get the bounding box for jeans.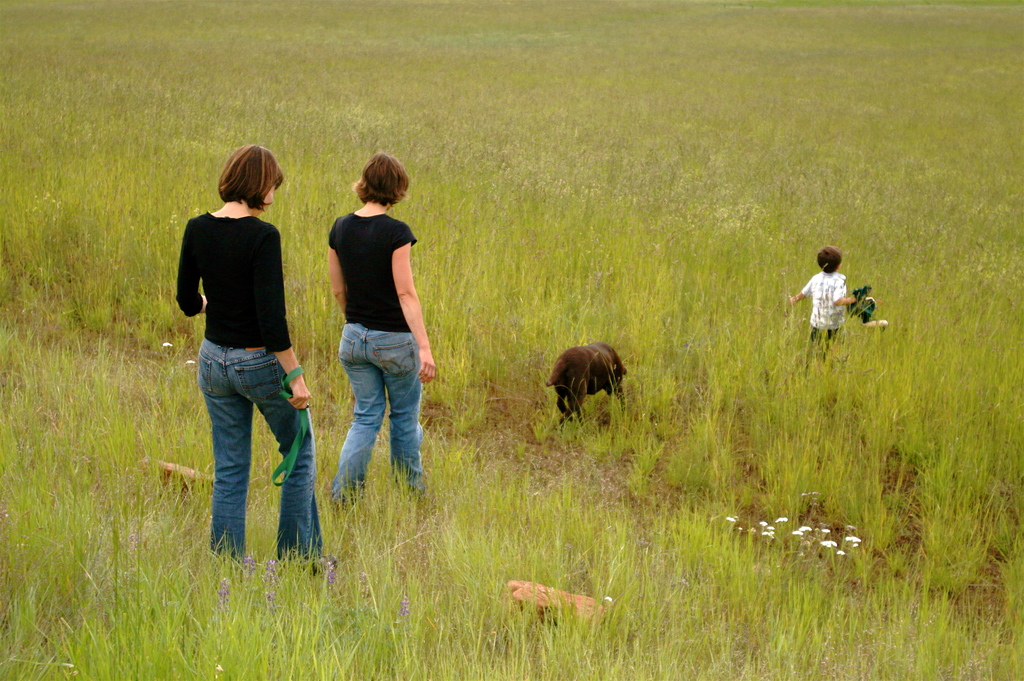
(192,342,305,570).
